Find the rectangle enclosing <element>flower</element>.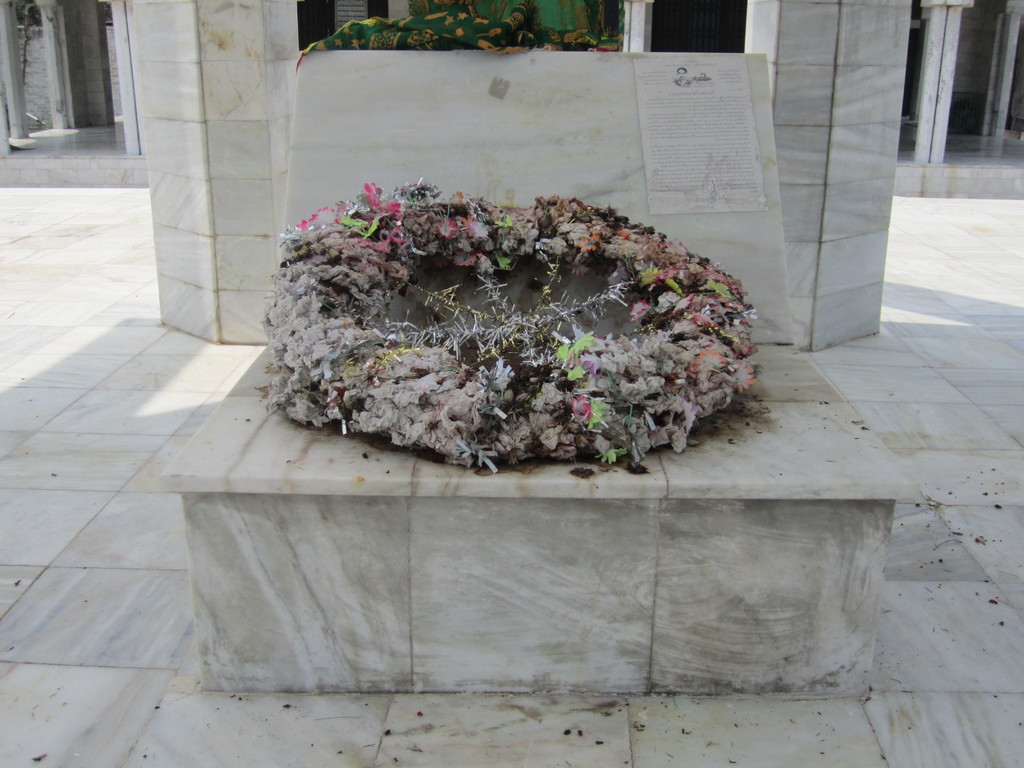
678/294/691/312.
